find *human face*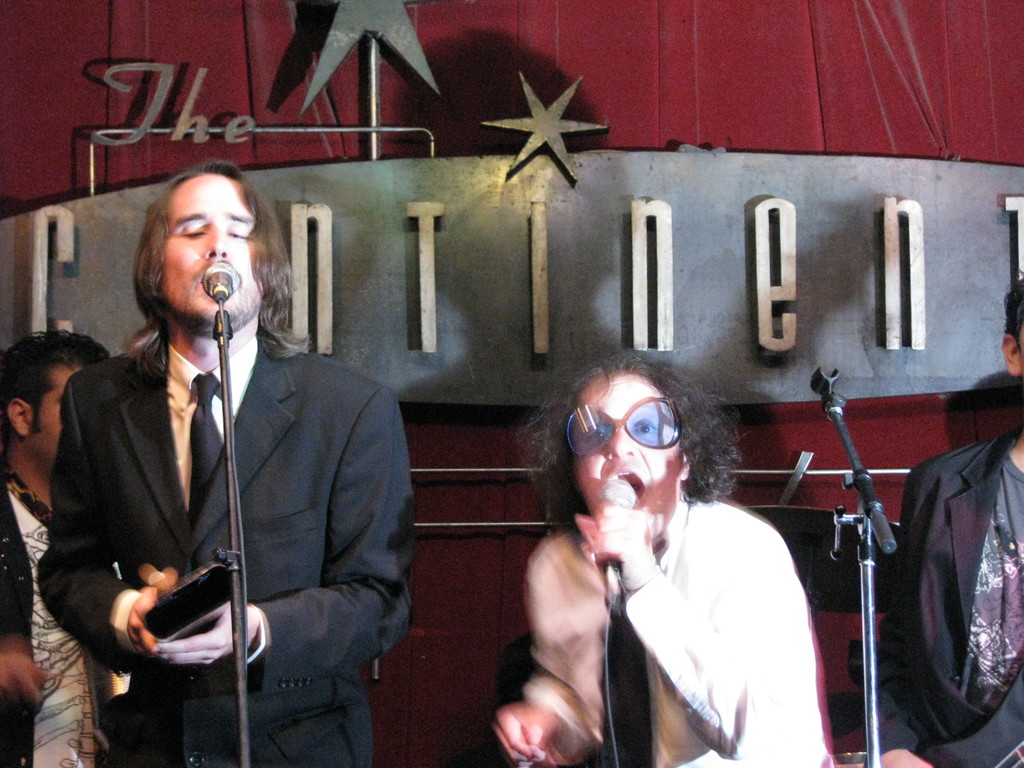
{"left": 164, "top": 172, "right": 262, "bottom": 318}
